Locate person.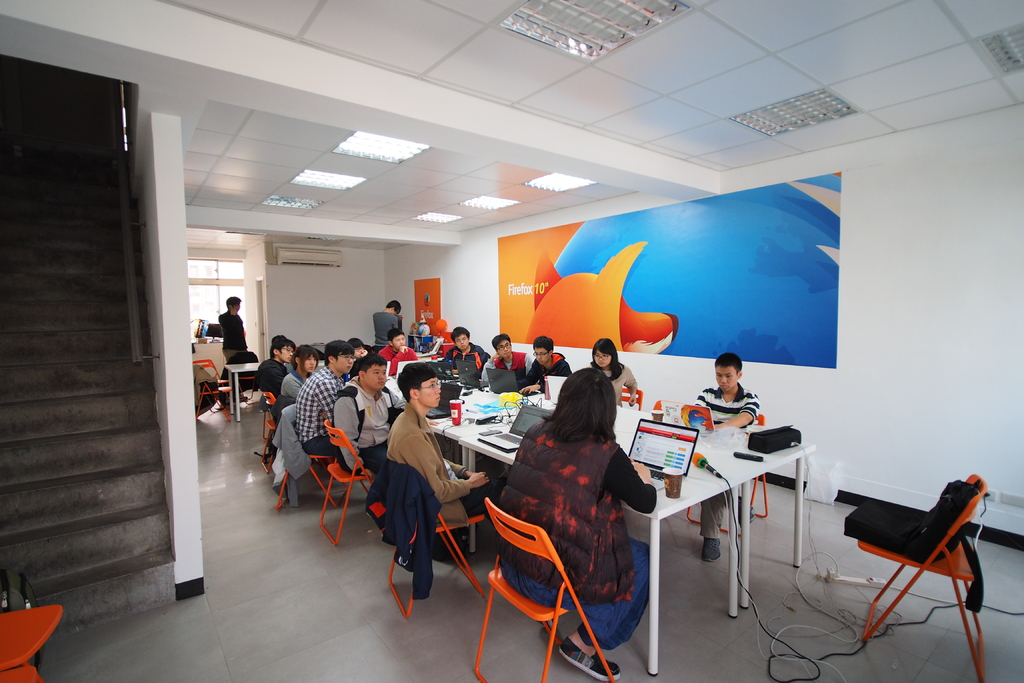
Bounding box: (left=371, top=299, right=397, bottom=348).
